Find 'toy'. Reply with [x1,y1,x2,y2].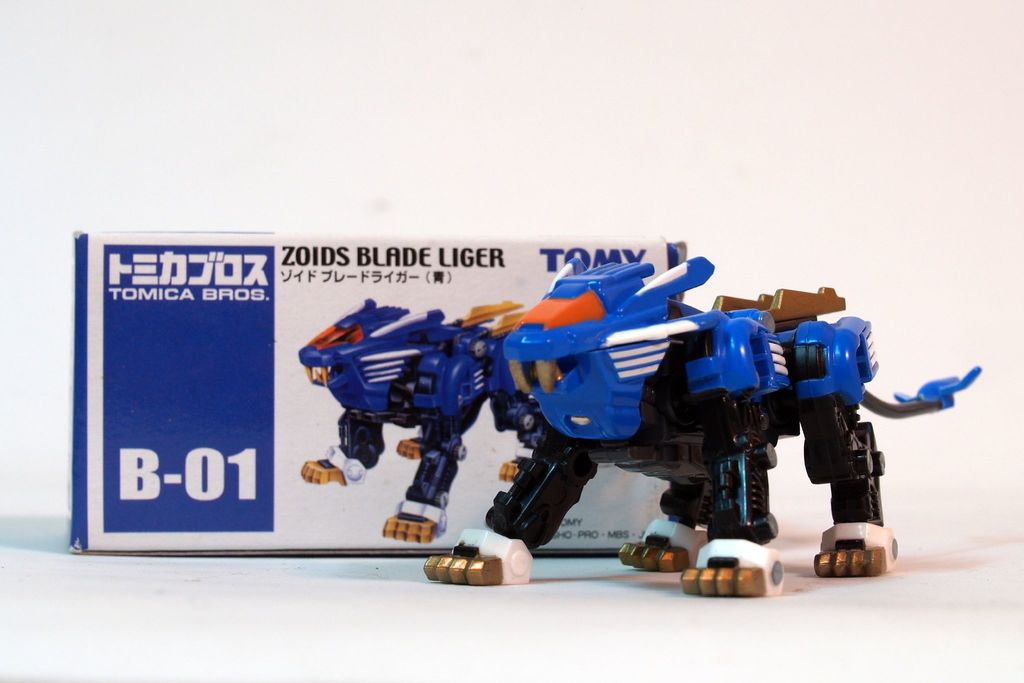
[424,257,980,598].
